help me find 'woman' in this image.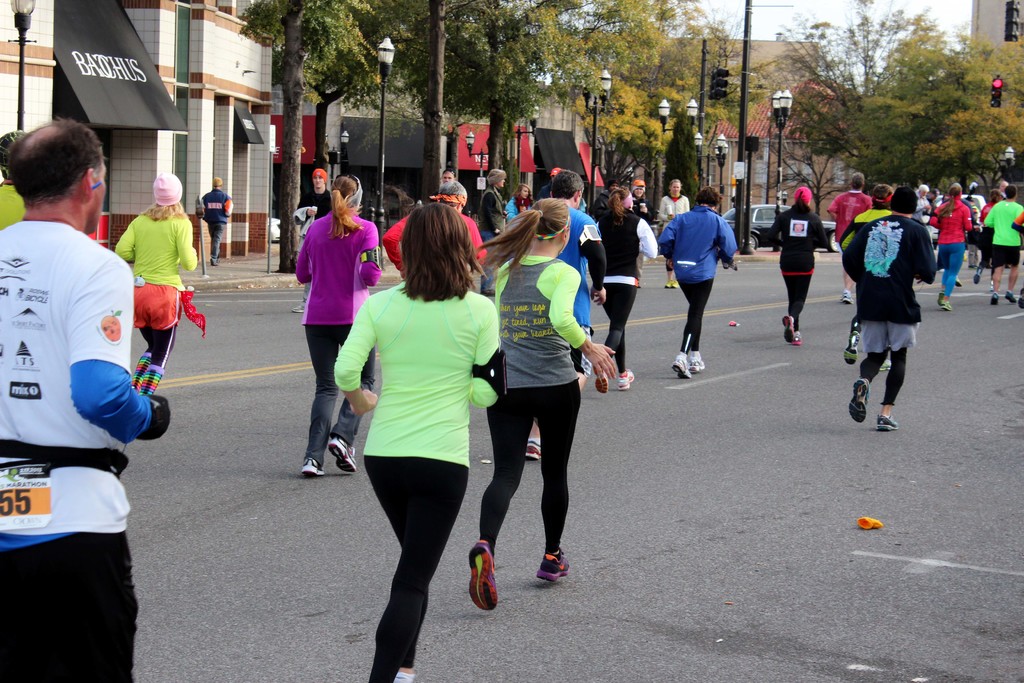
Found it: (x1=467, y1=198, x2=619, y2=614).
